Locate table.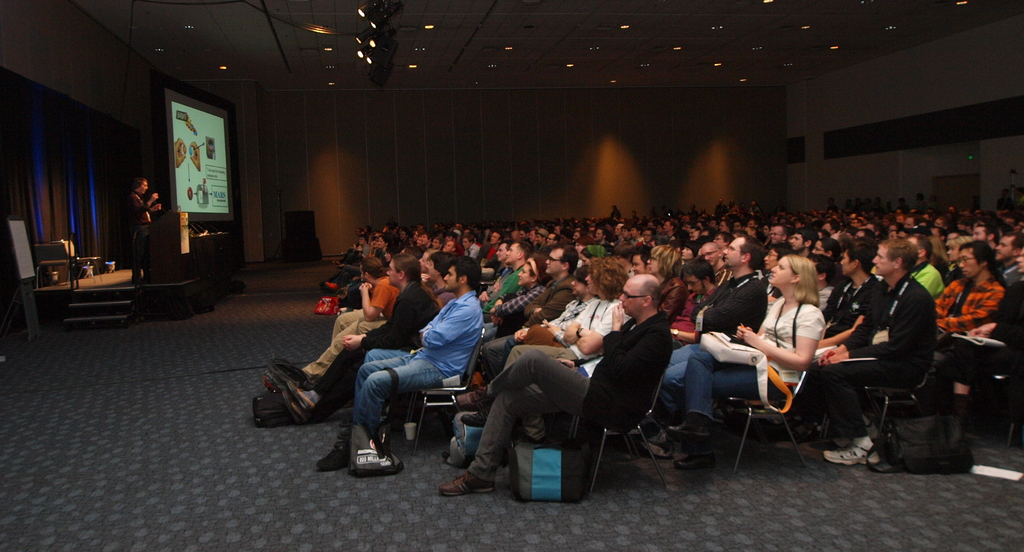
Bounding box: crop(191, 230, 228, 272).
